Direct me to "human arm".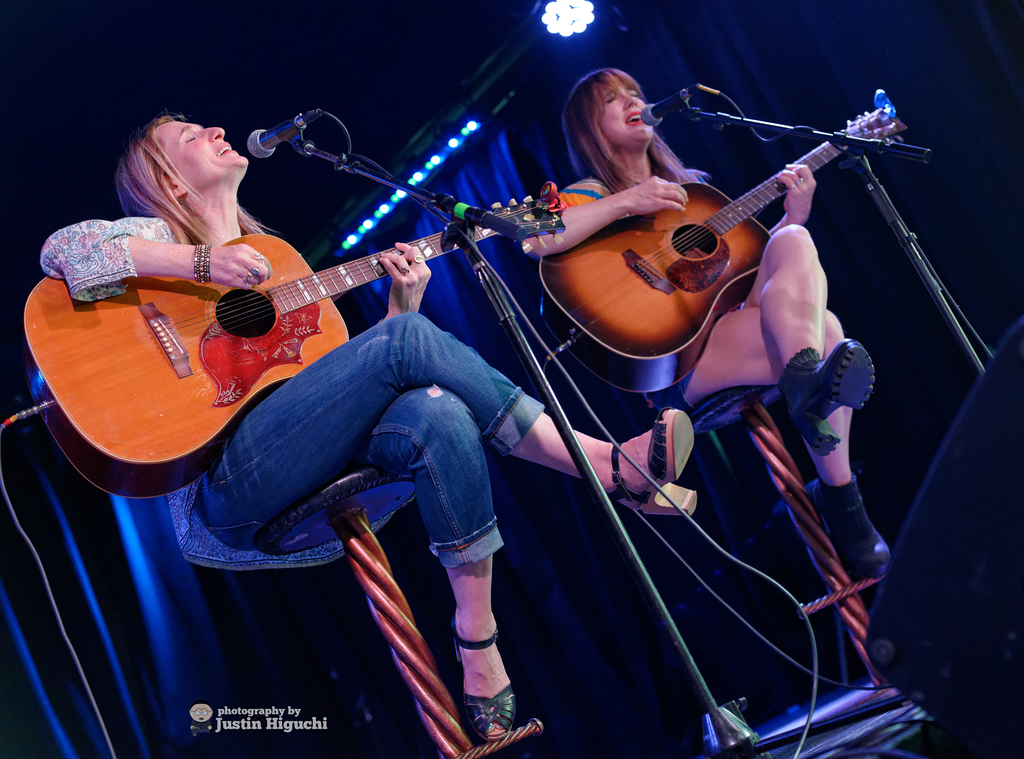
Direction: 350,241,428,334.
